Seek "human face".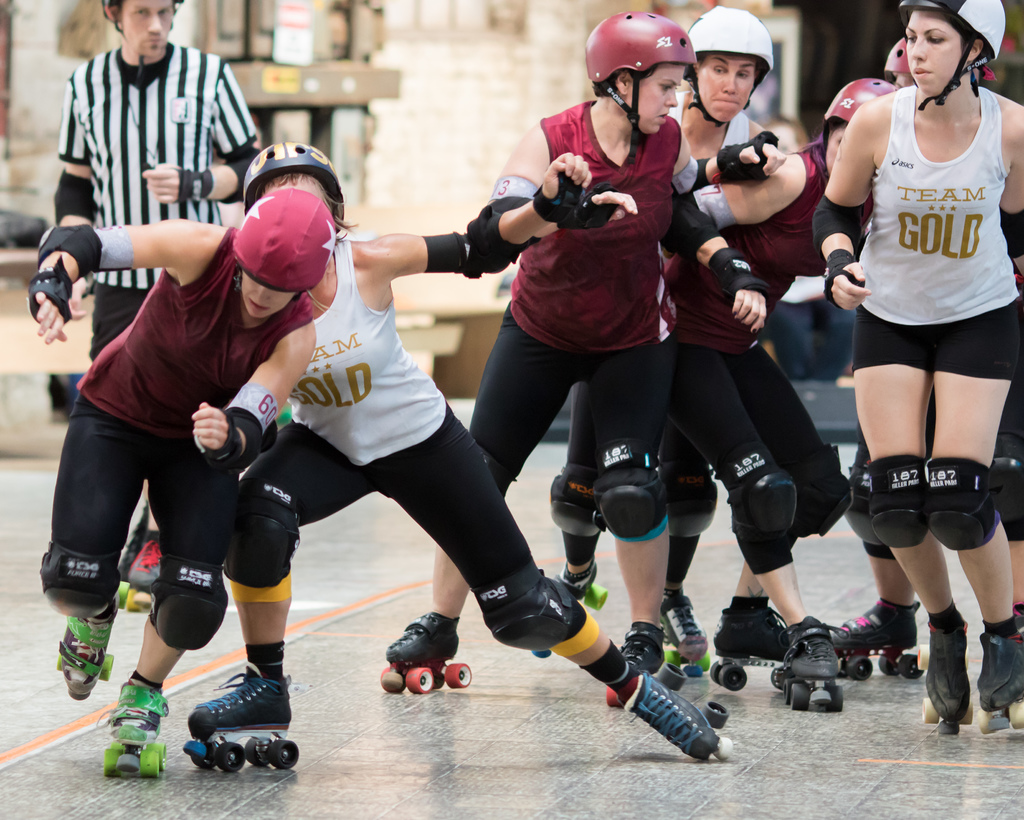
(628,67,686,135).
